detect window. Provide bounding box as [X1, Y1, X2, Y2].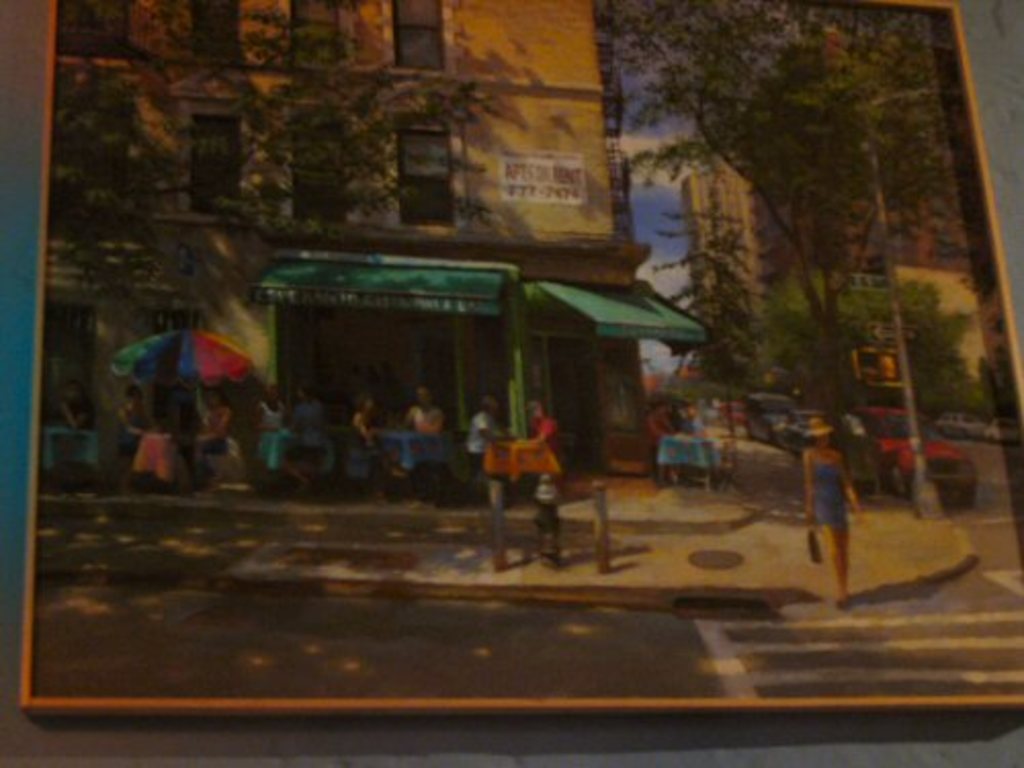
[406, 127, 451, 227].
